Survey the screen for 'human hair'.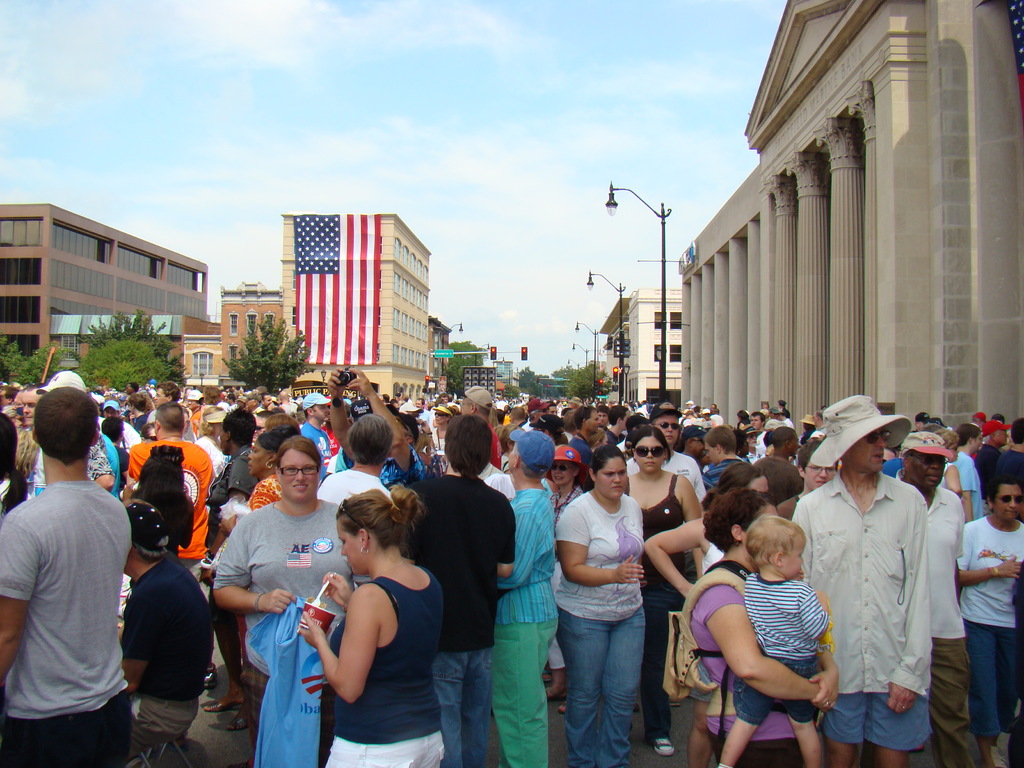
Survey found: select_region(497, 422, 527, 456).
